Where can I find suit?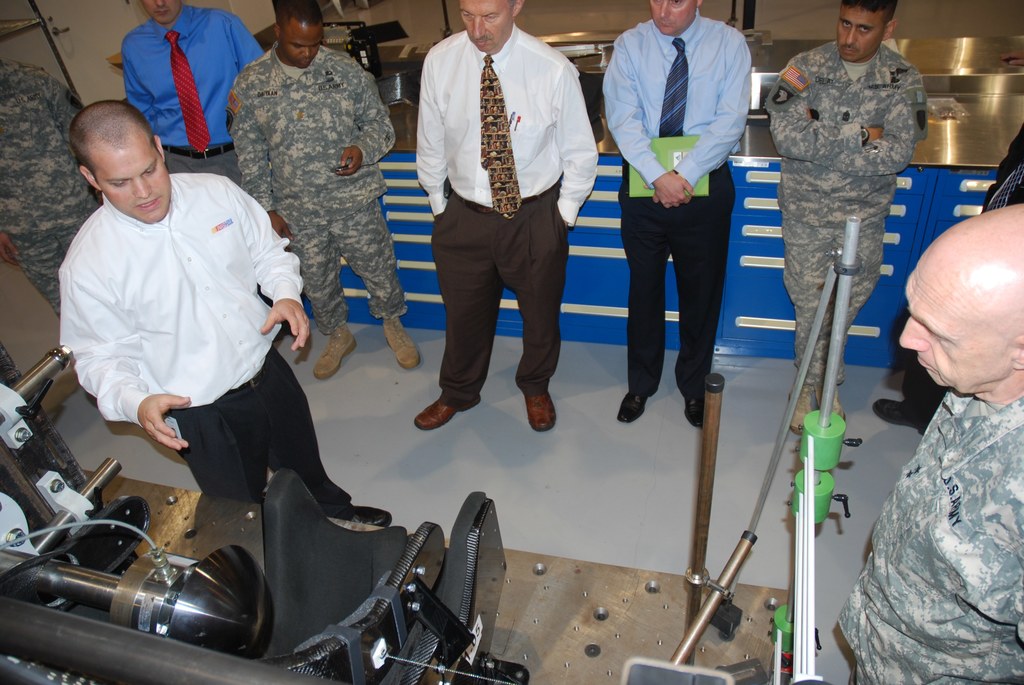
You can find it at bbox=(602, 7, 752, 394).
